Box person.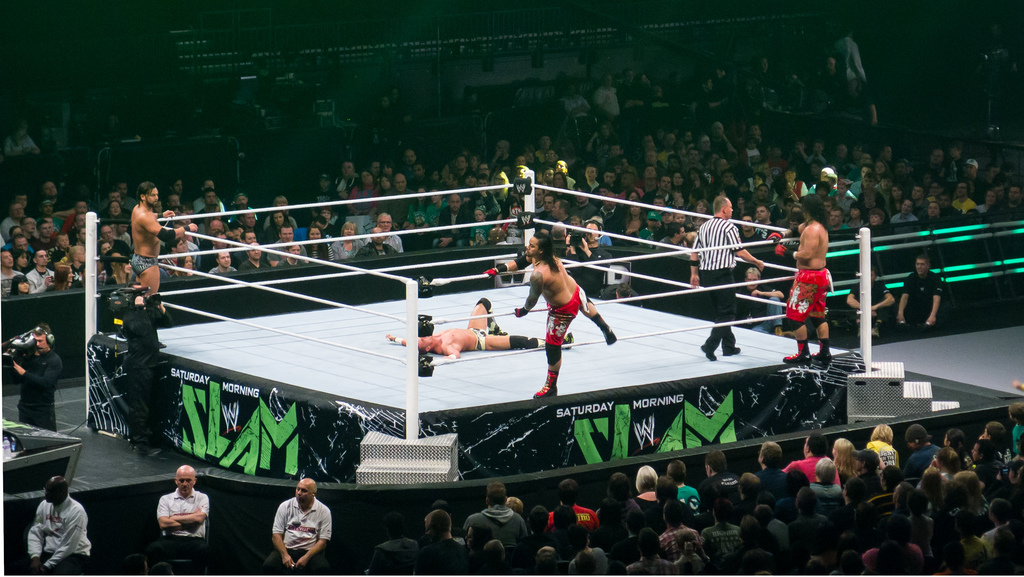
box=[399, 297, 589, 357].
